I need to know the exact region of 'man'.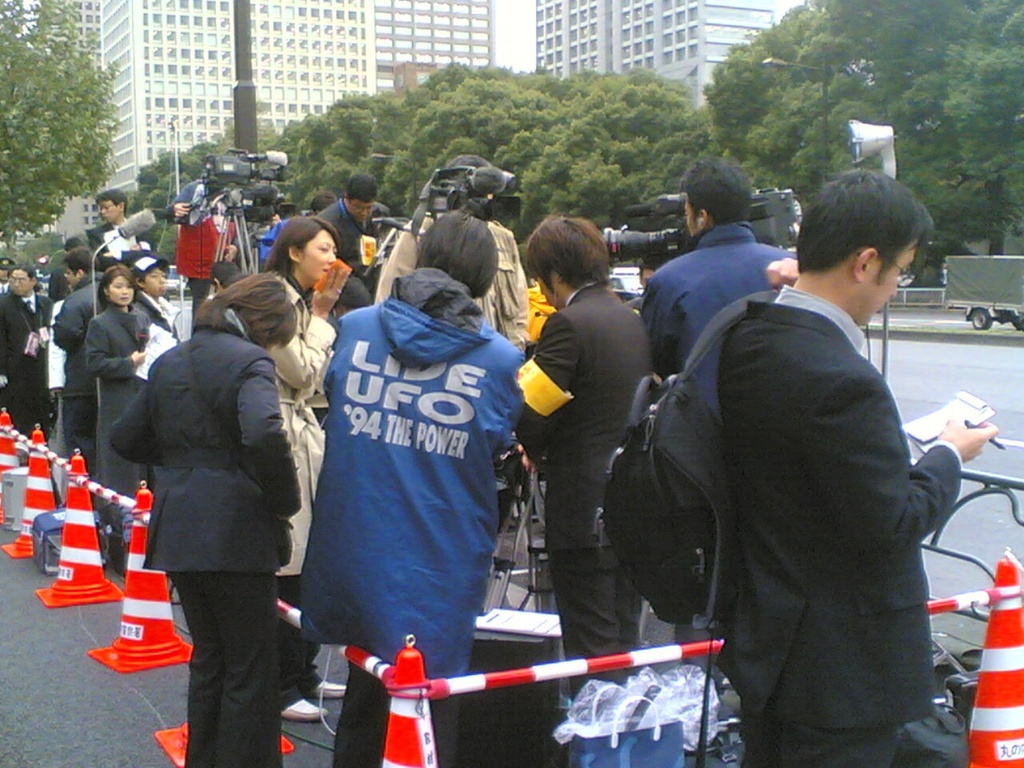
Region: <box>637,155,801,386</box>.
